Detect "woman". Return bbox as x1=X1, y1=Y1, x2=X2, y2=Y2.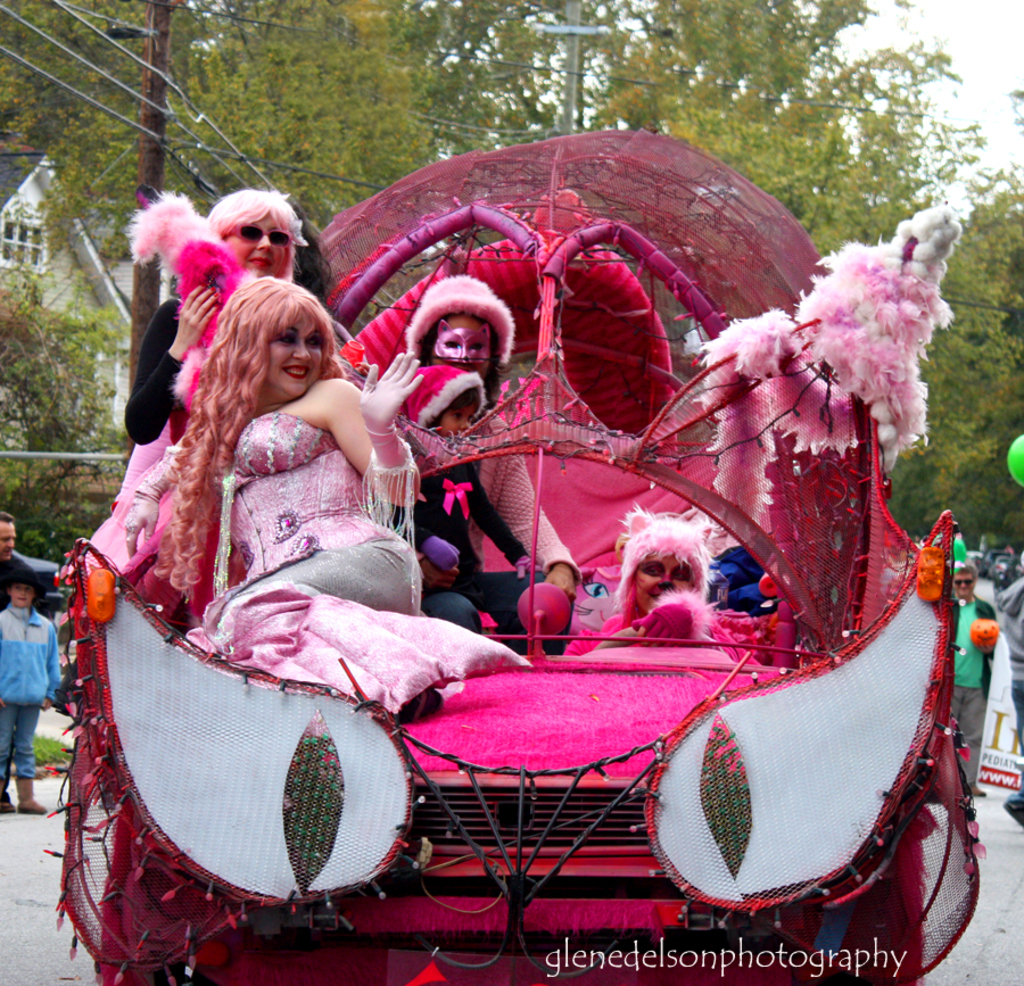
x1=331, y1=284, x2=634, y2=641.
